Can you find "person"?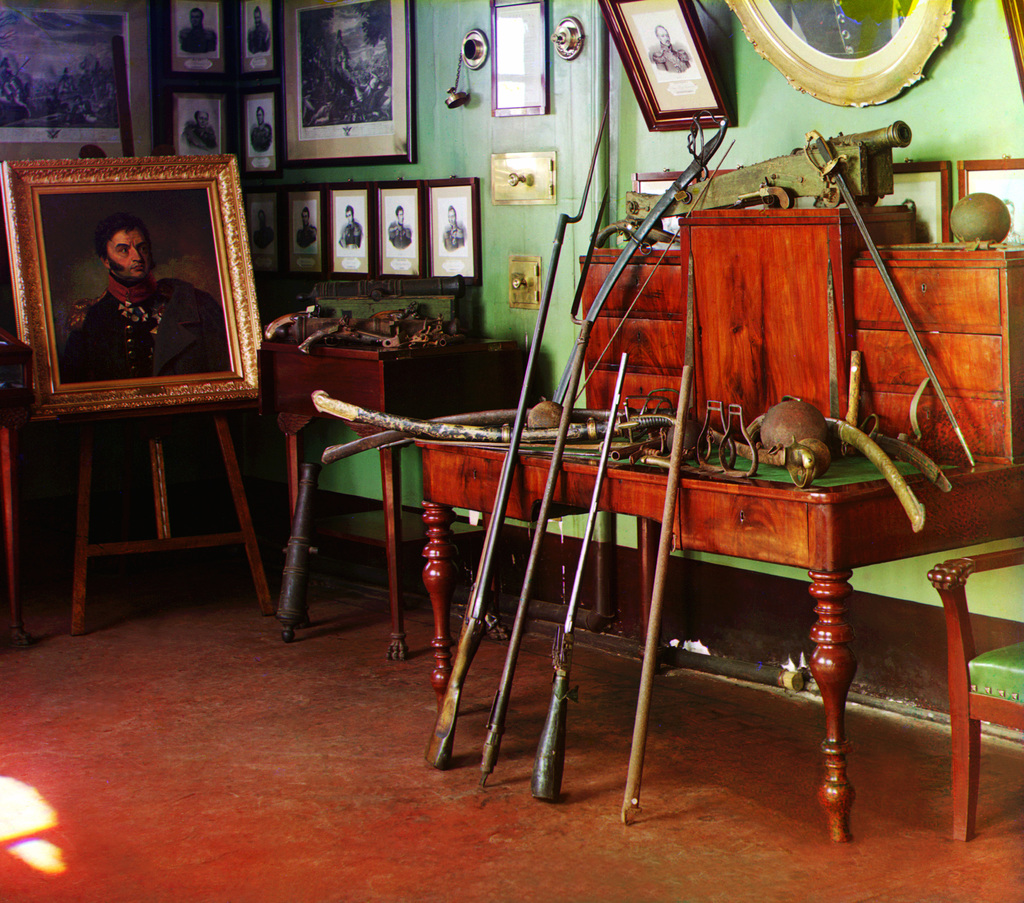
Yes, bounding box: bbox=(250, 7, 274, 51).
